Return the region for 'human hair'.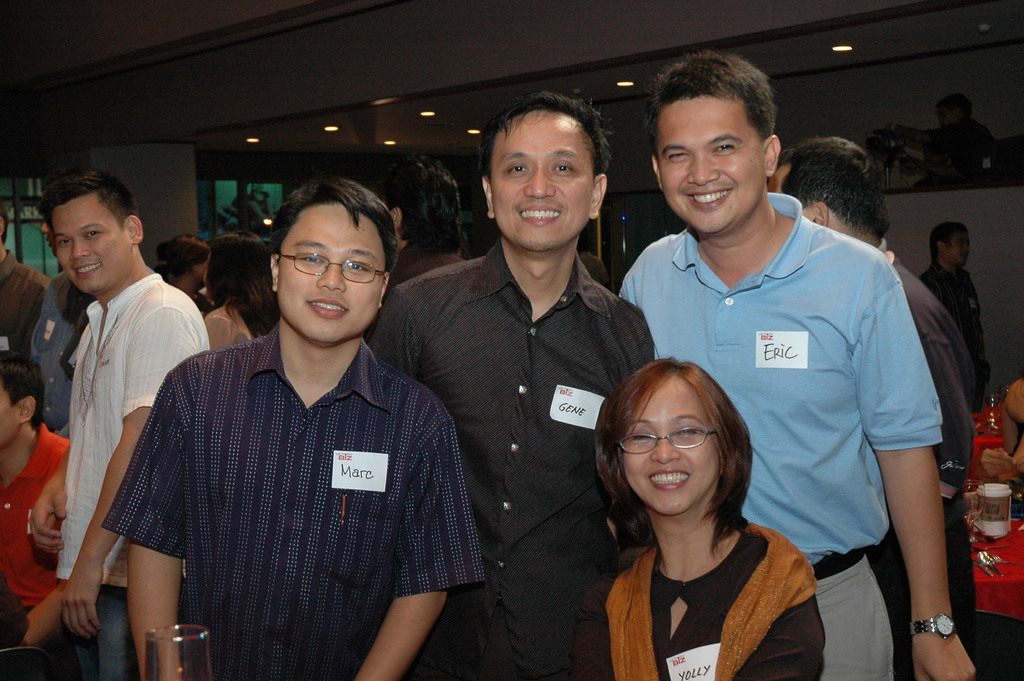
[left=40, top=167, right=138, bottom=236].
